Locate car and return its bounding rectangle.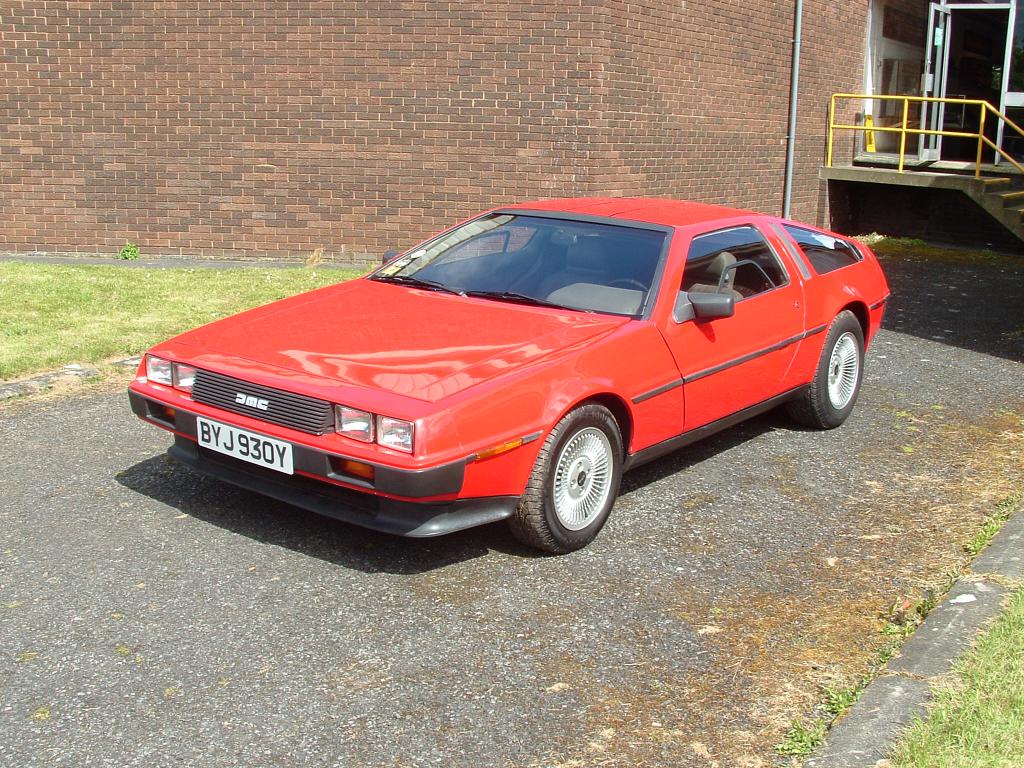
locate(127, 193, 893, 555).
